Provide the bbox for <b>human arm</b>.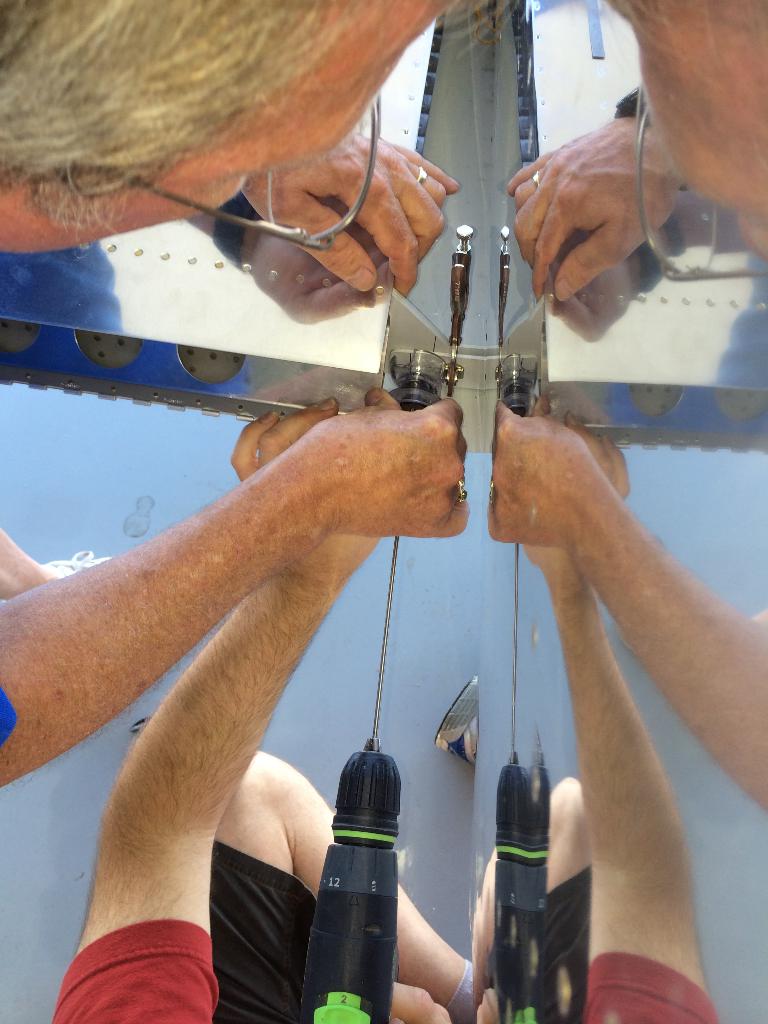
x1=0 y1=383 x2=471 y2=791.
